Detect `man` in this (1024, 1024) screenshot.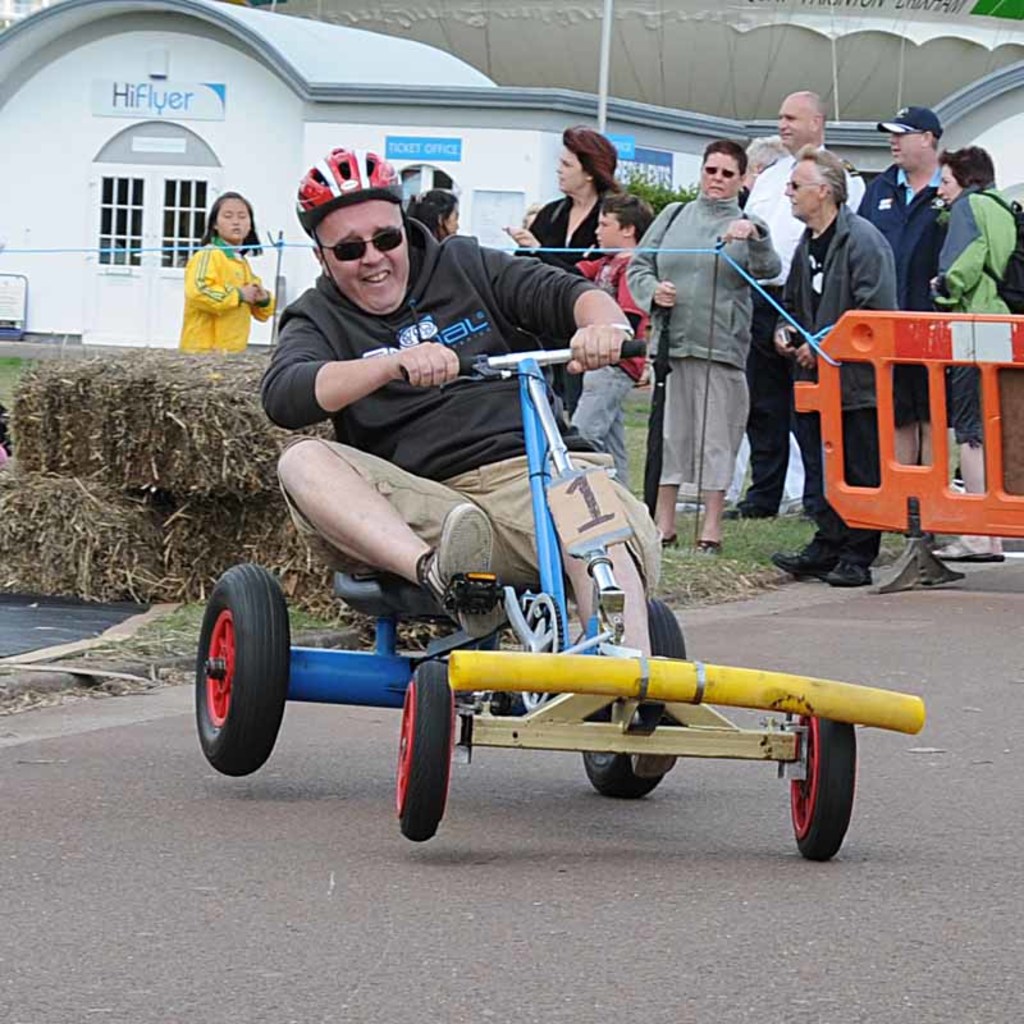
Detection: box=[262, 132, 653, 632].
